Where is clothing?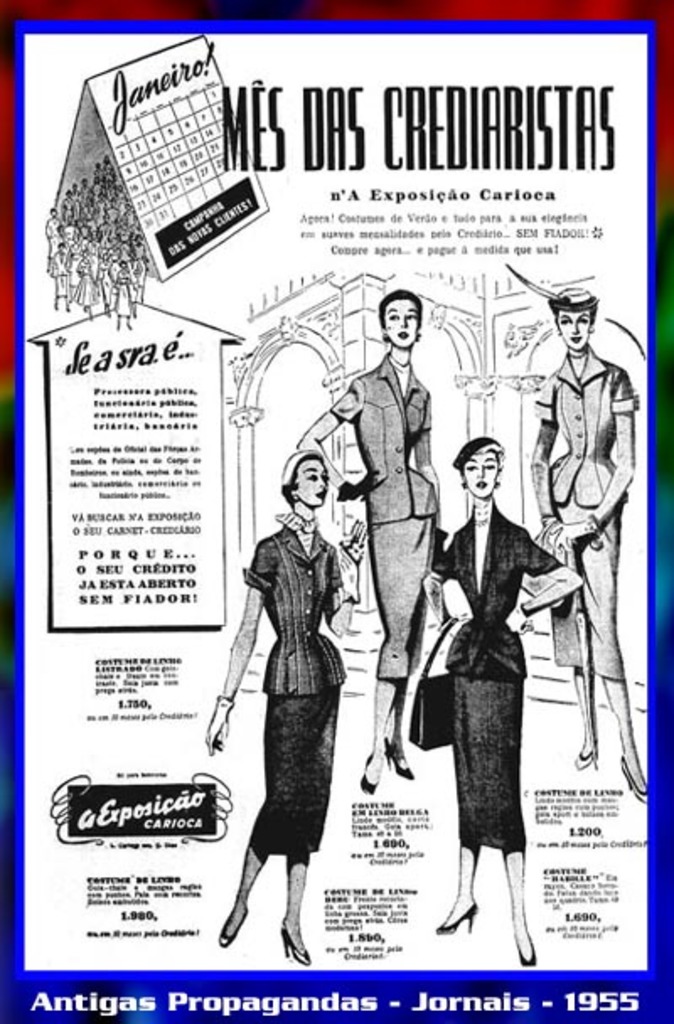
[x1=239, y1=512, x2=356, y2=856].
